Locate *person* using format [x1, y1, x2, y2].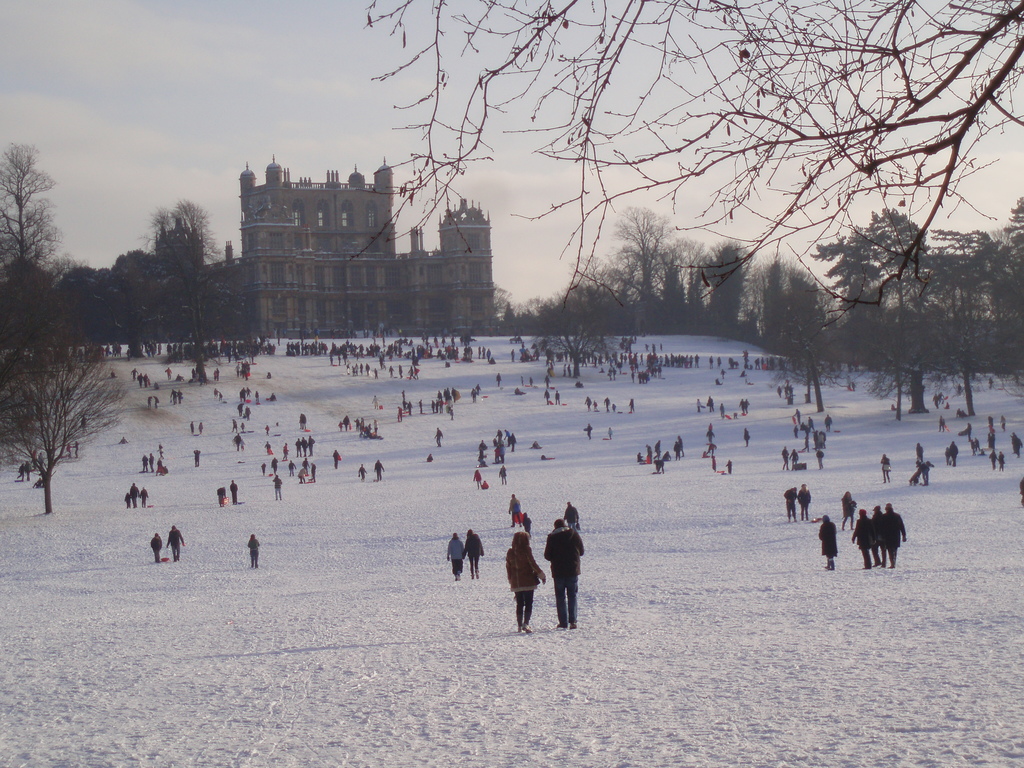
[585, 422, 593, 441].
